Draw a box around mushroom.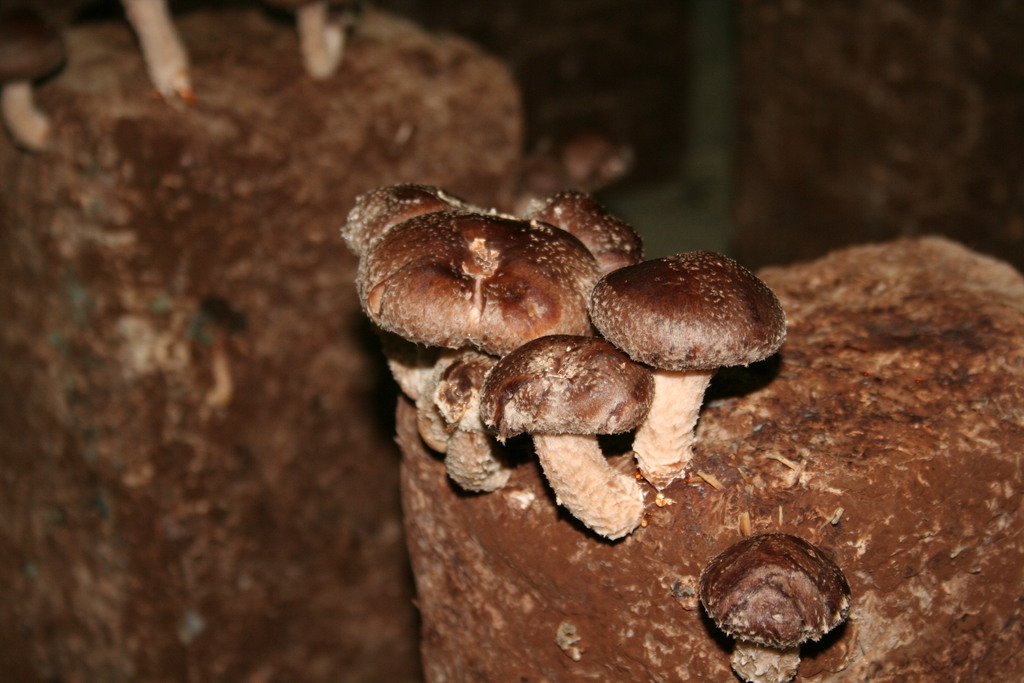
Rect(0, 10, 70, 147).
